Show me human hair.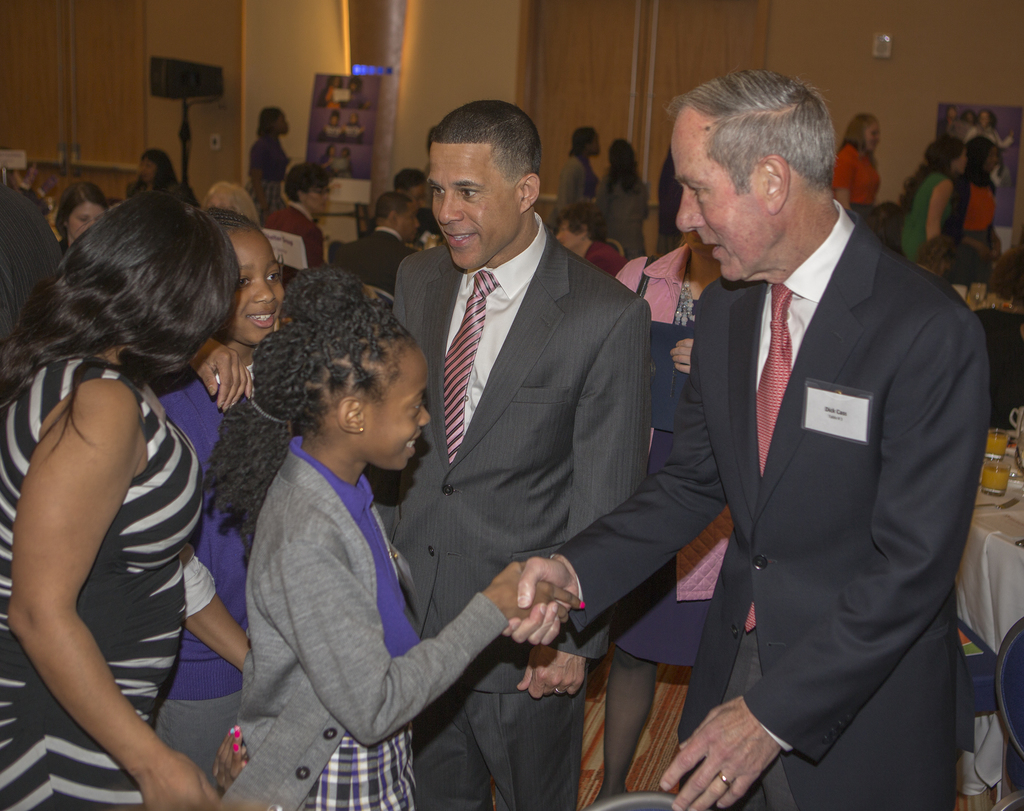
human hair is here: 52:177:115:249.
